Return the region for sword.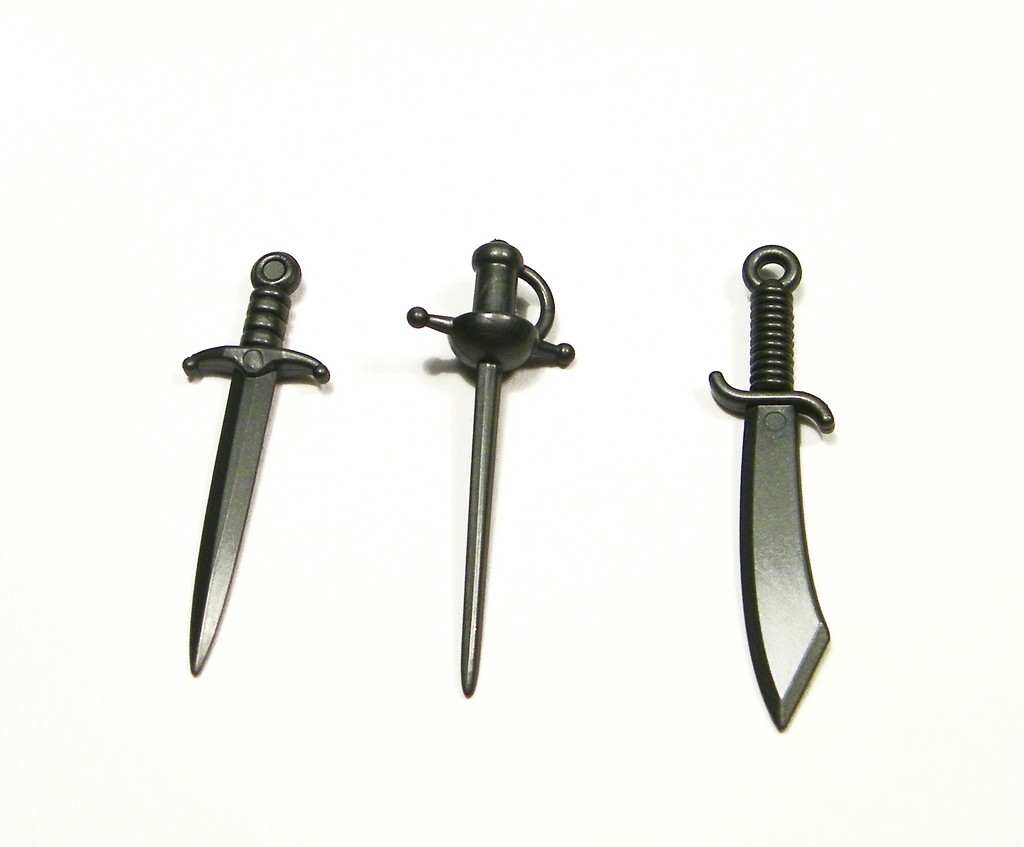
rect(180, 253, 329, 676).
